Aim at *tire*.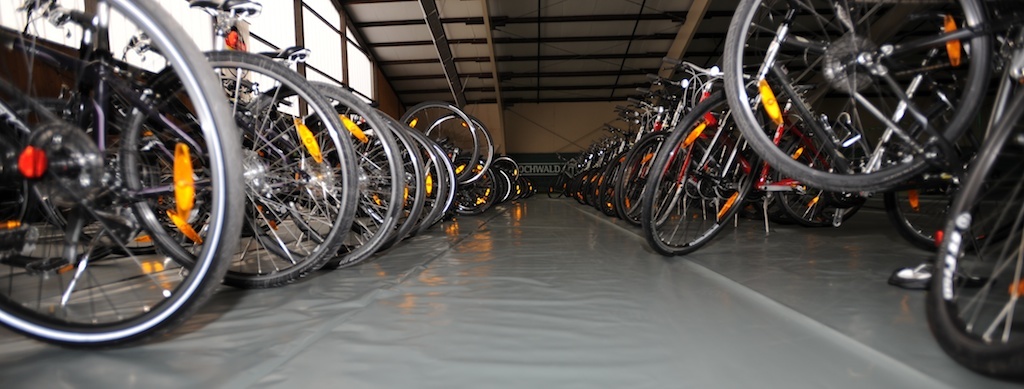
Aimed at <bbox>652, 93, 759, 256</bbox>.
